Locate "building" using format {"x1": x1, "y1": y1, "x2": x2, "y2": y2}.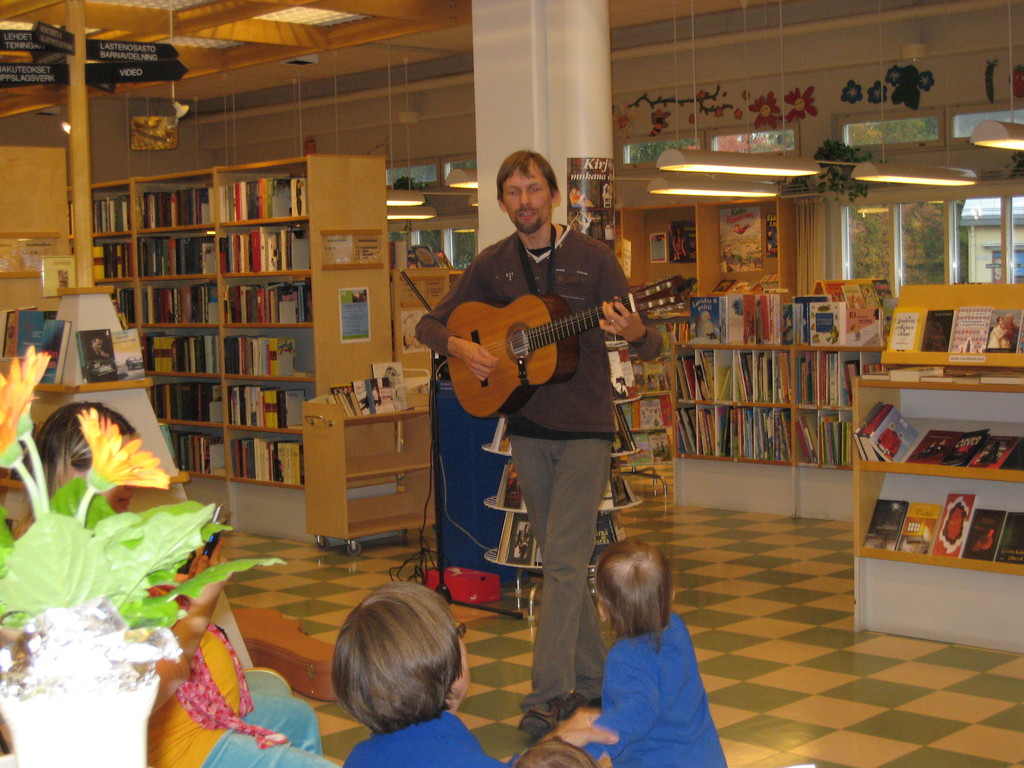
{"x1": 0, "y1": 0, "x2": 1023, "y2": 767}.
